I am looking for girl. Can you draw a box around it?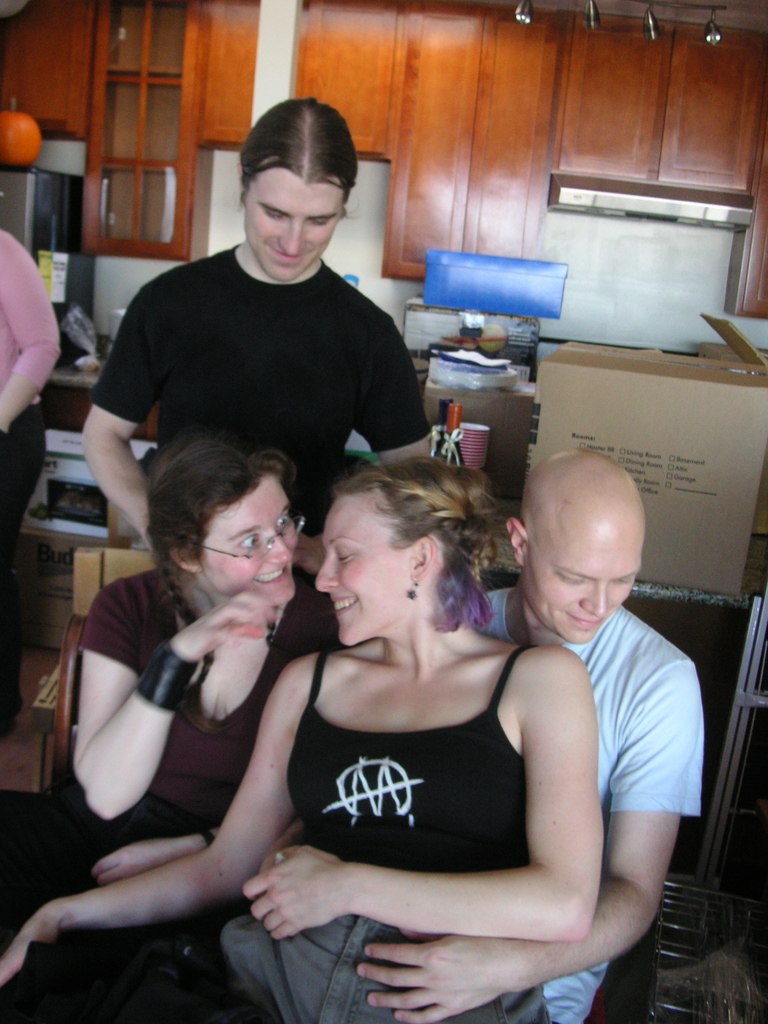
Sure, the bounding box is (left=0, top=454, right=605, bottom=1023).
